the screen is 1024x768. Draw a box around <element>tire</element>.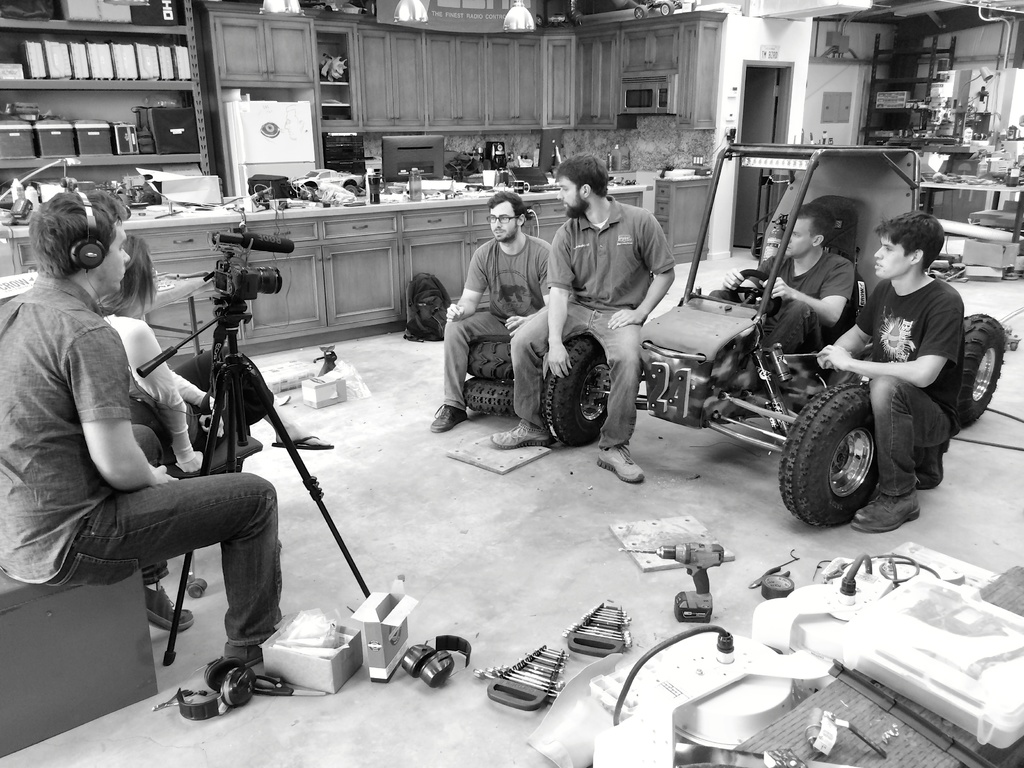
<region>957, 313, 1004, 423</region>.
